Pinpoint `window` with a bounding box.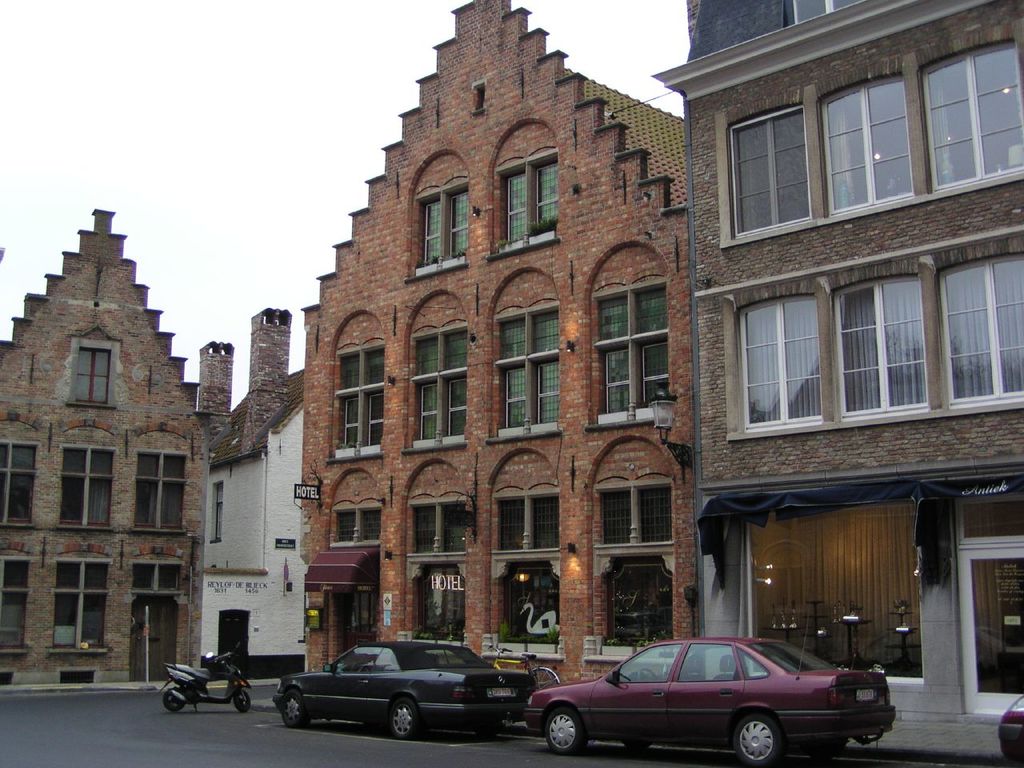
bbox=(327, 342, 386, 457).
